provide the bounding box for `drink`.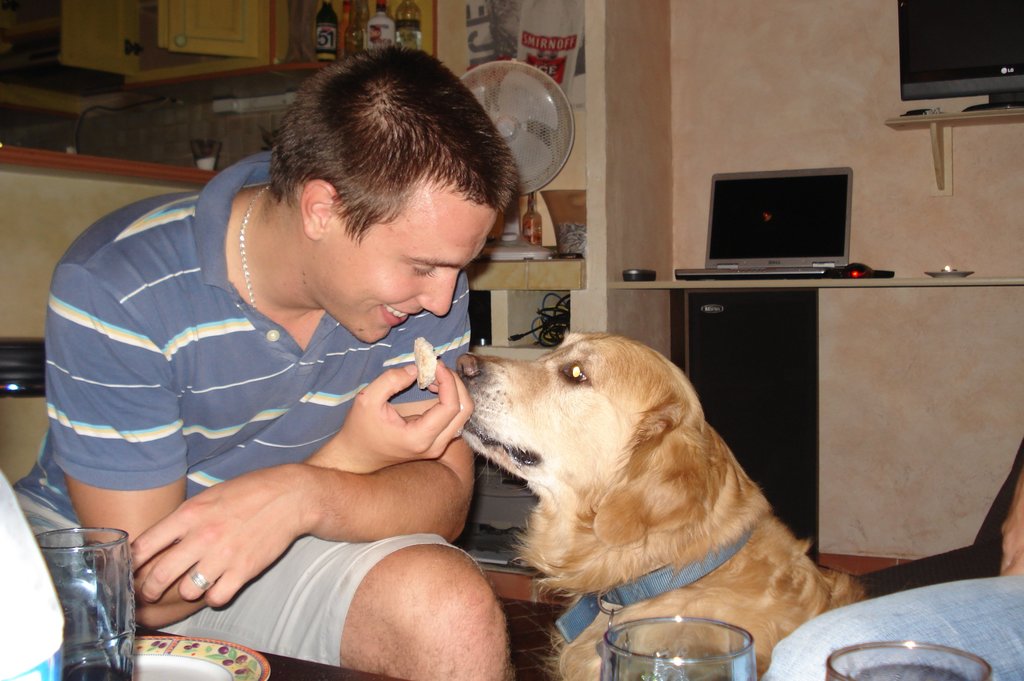
<box>365,6,391,56</box>.
